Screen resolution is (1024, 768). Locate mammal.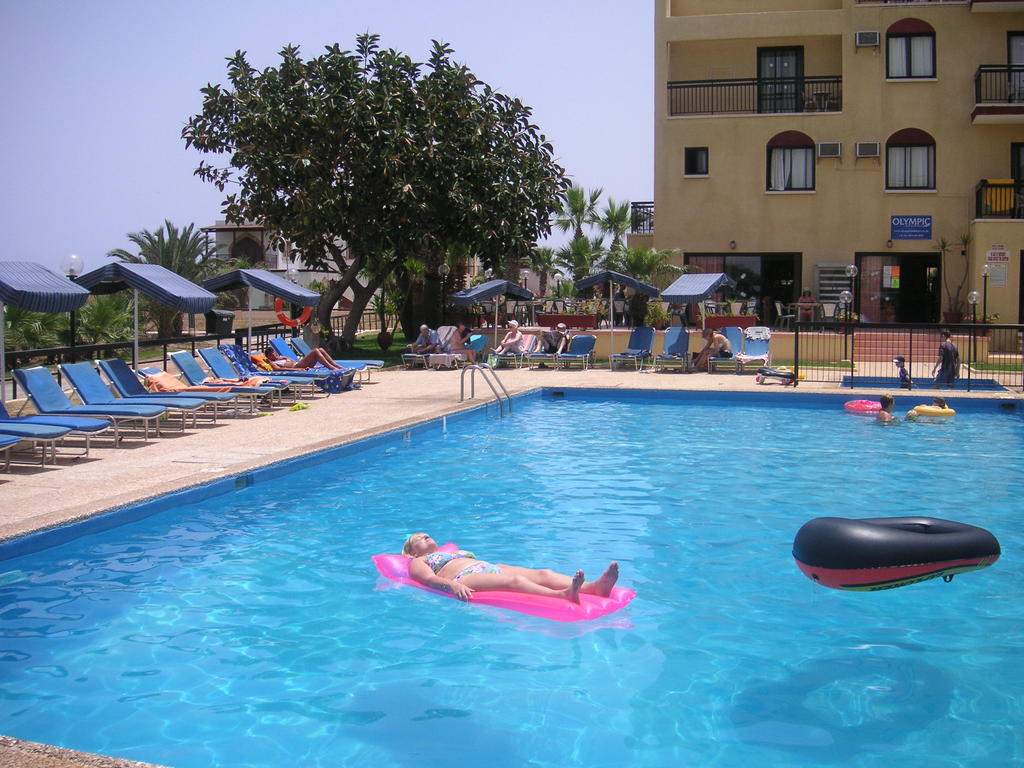
484/266/491/284.
